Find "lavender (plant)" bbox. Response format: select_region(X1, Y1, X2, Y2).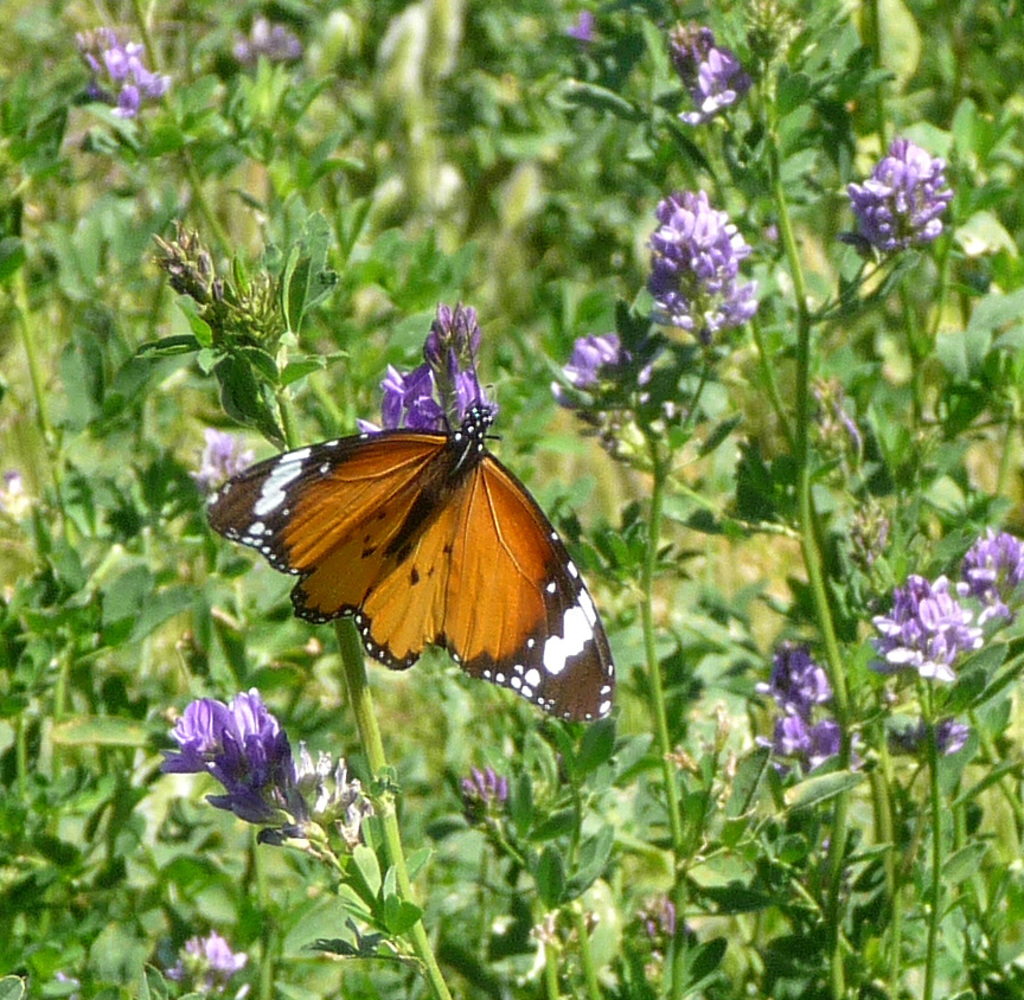
select_region(161, 690, 306, 851).
